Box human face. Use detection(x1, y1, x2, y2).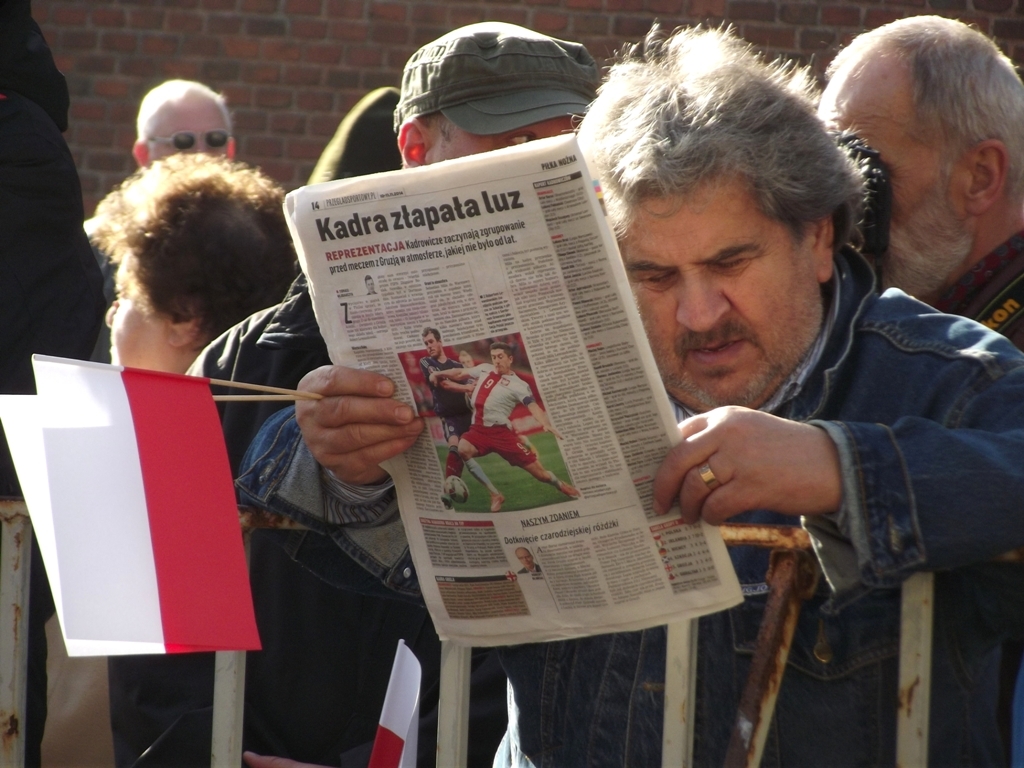
detection(433, 108, 581, 151).
